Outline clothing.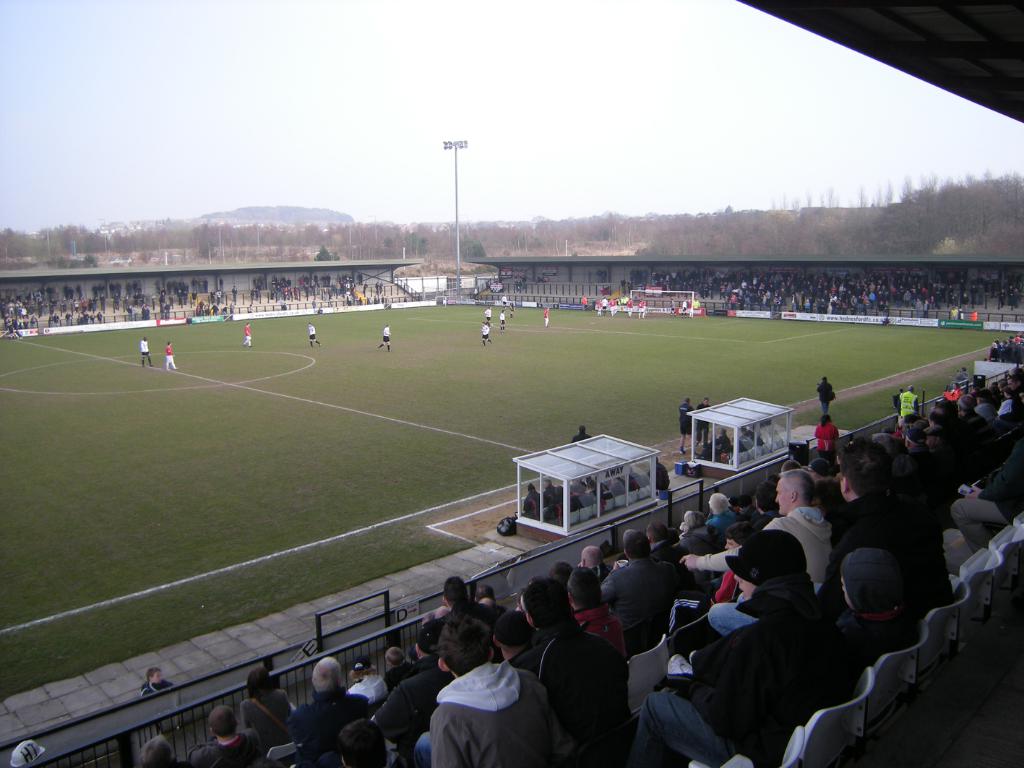
Outline: 504/304/515/319.
